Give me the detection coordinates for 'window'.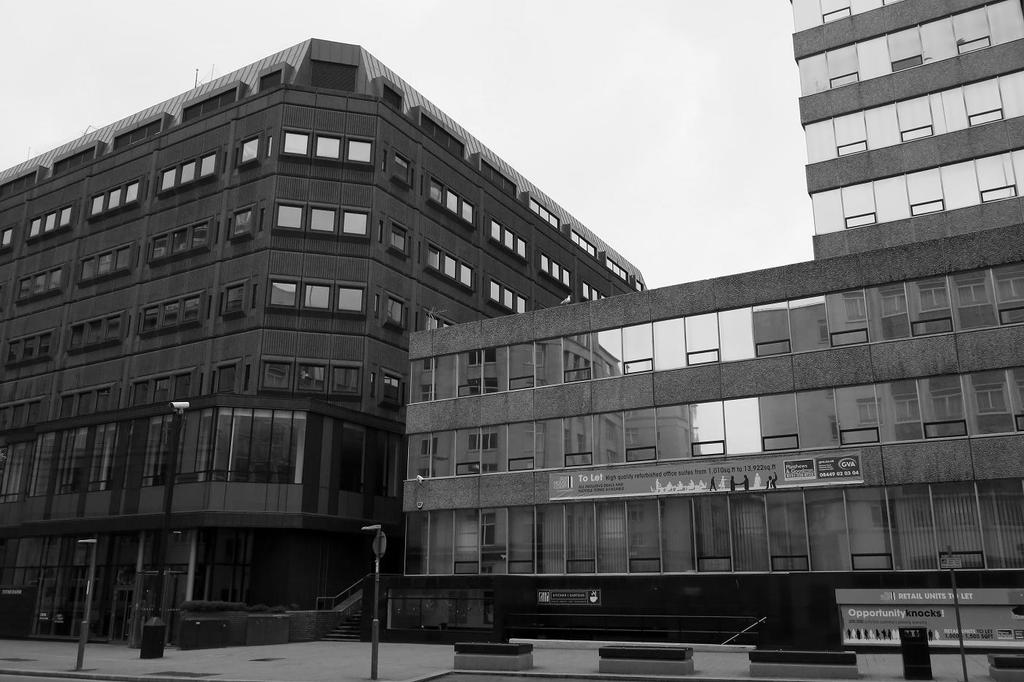
bbox=(214, 362, 241, 394).
